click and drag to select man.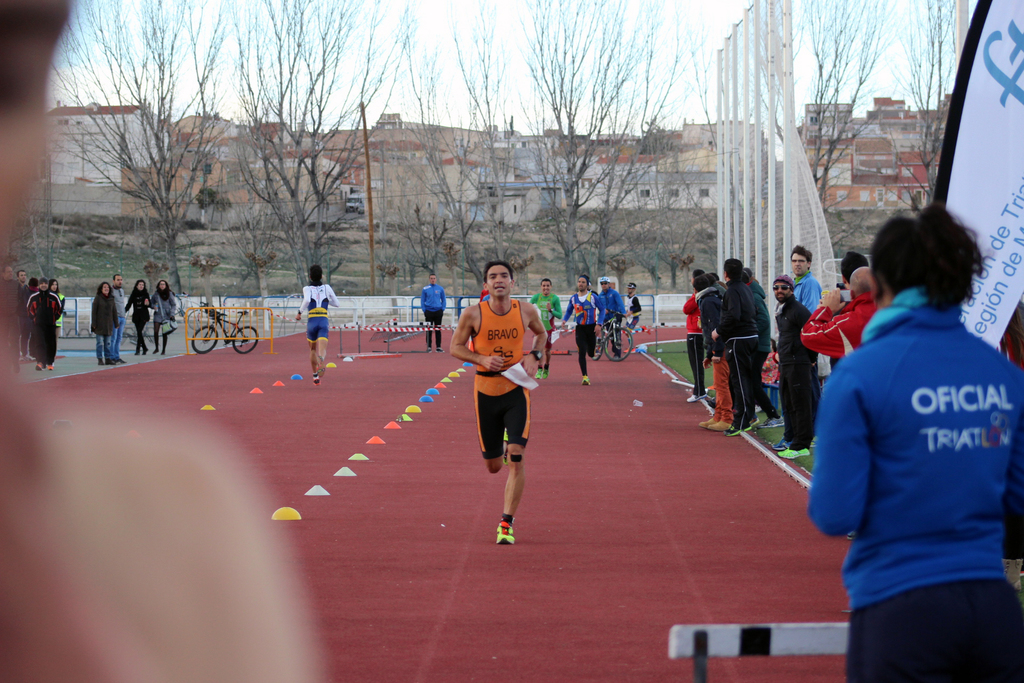
Selection: (563,276,598,382).
